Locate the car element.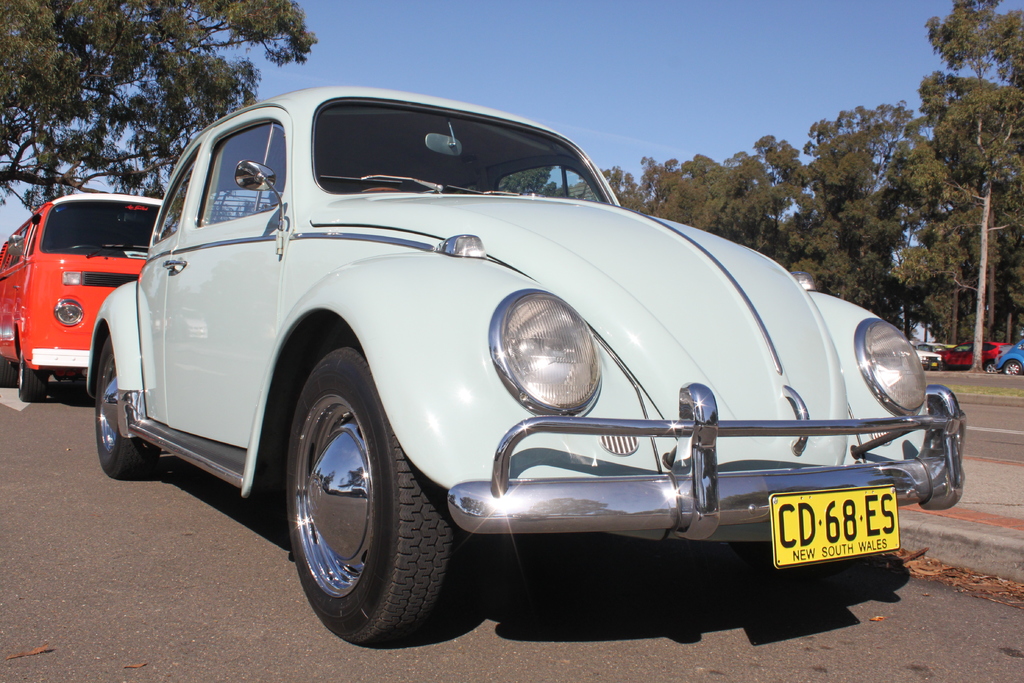
Element bbox: crop(82, 85, 969, 650).
